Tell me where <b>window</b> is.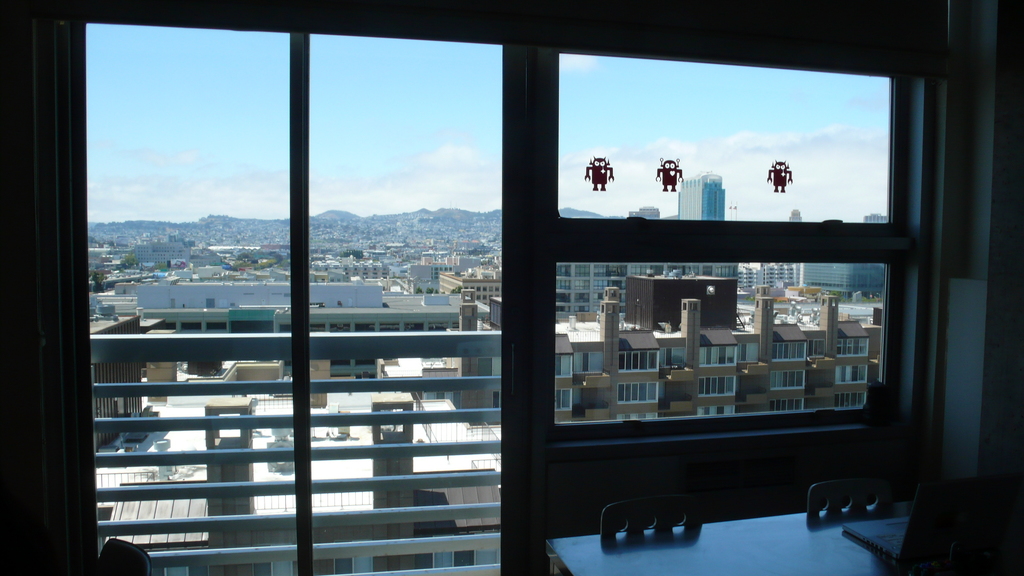
<b>window</b> is at (739, 342, 761, 363).
